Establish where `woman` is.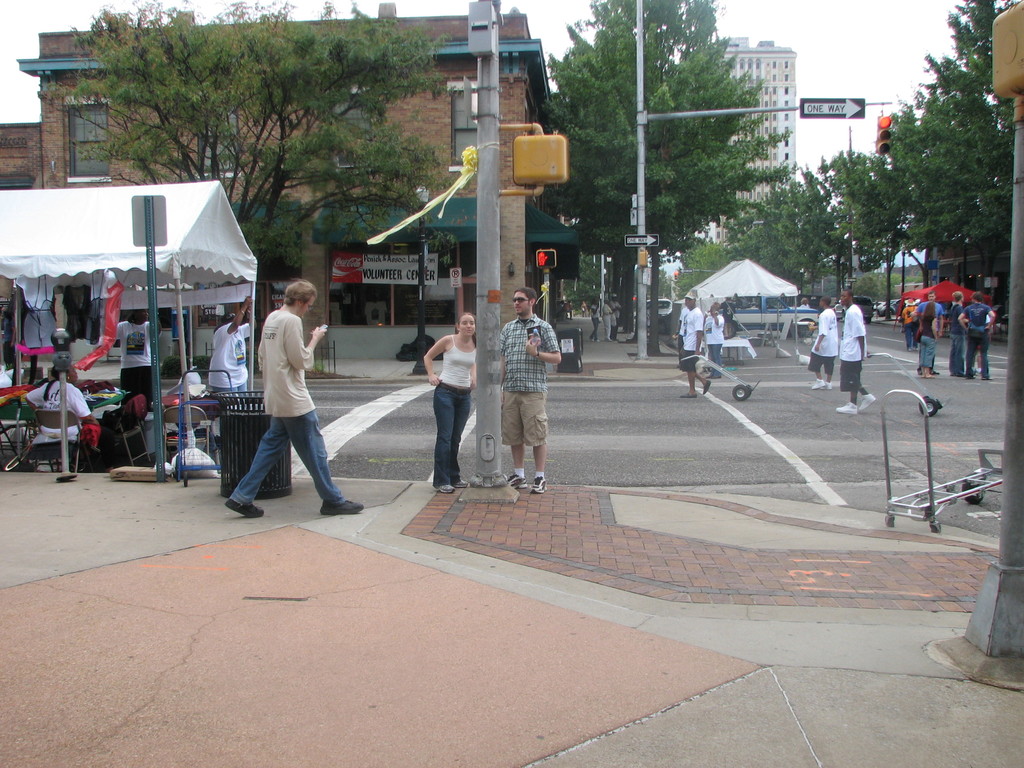
Established at [918, 300, 939, 381].
